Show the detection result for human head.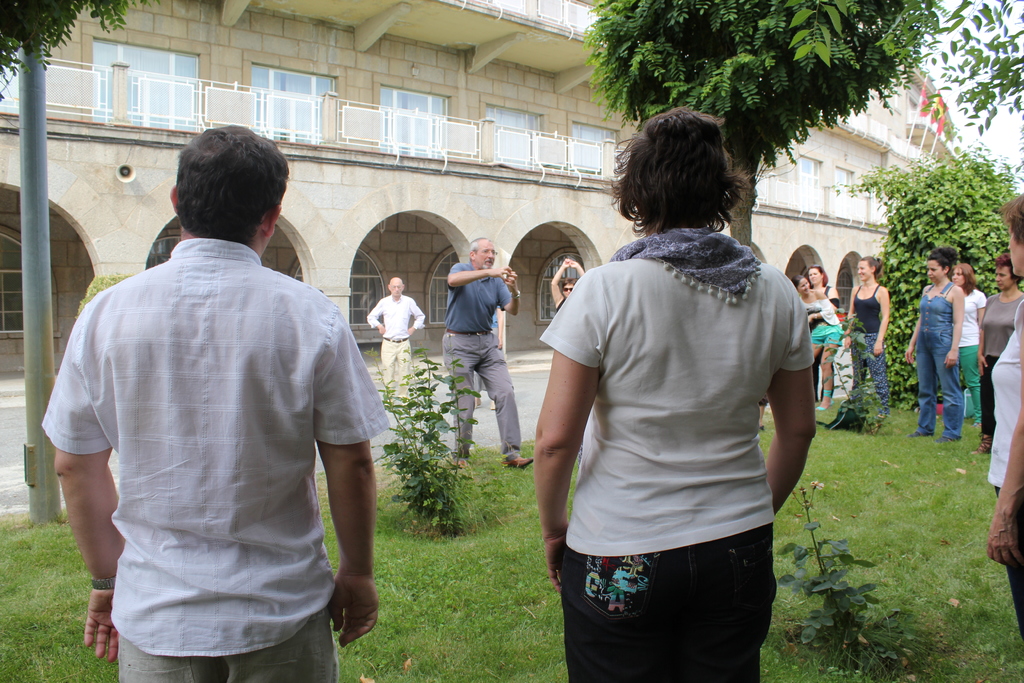
select_region(950, 263, 971, 286).
